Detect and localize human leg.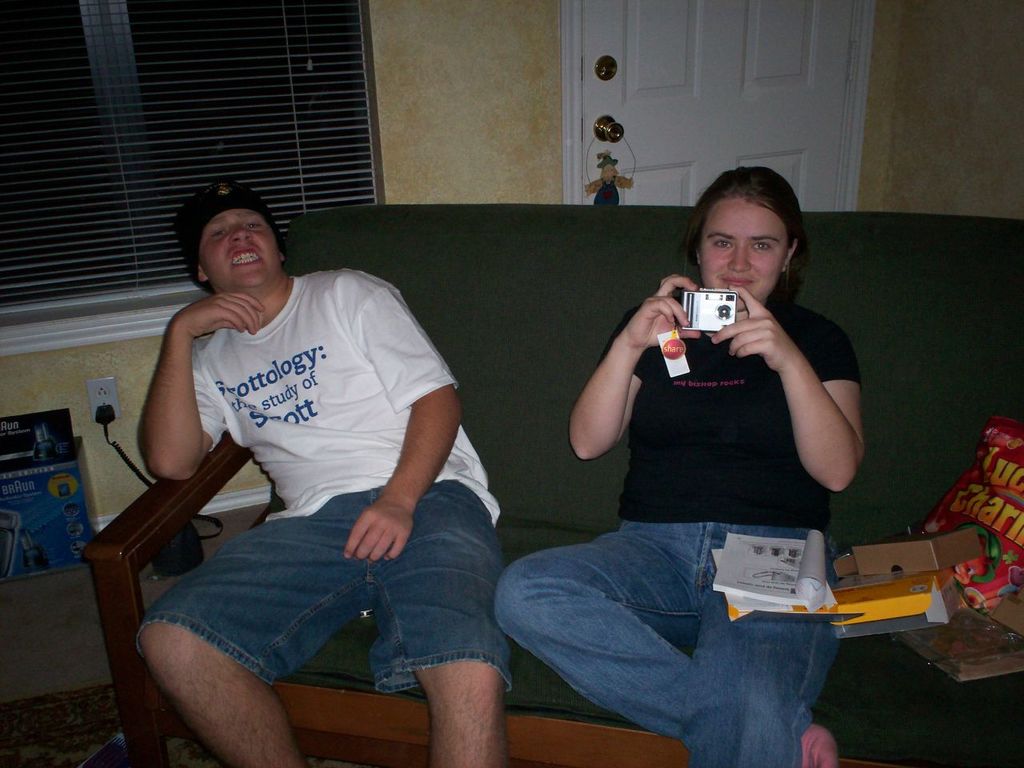
Localized at crop(370, 474, 509, 767).
